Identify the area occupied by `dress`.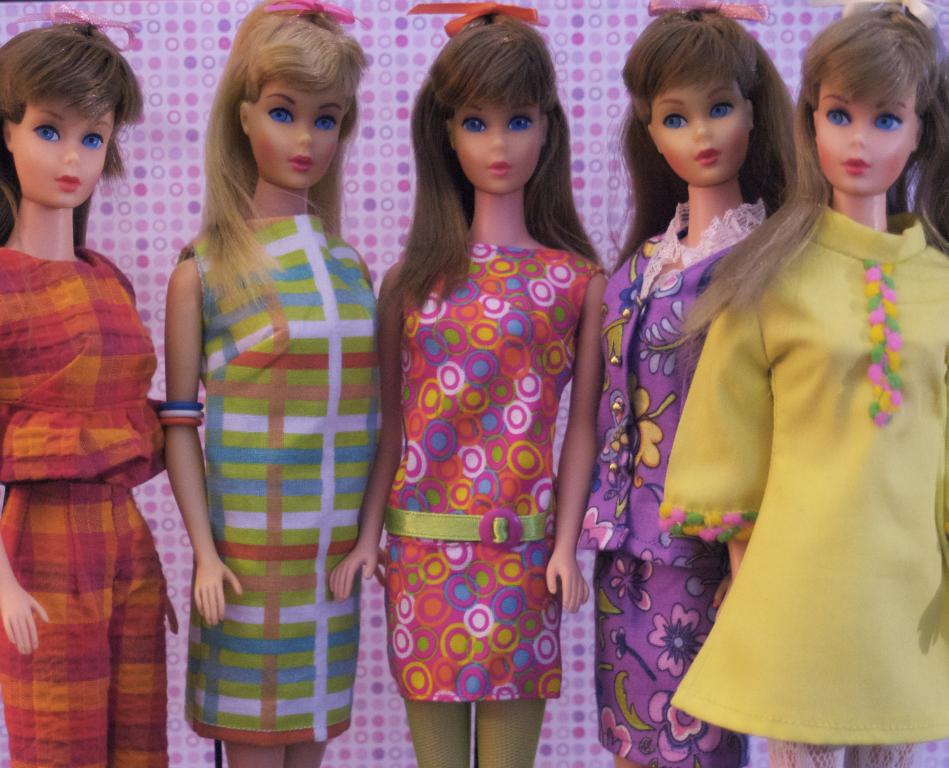
Area: detection(657, 204, 948, 741).
